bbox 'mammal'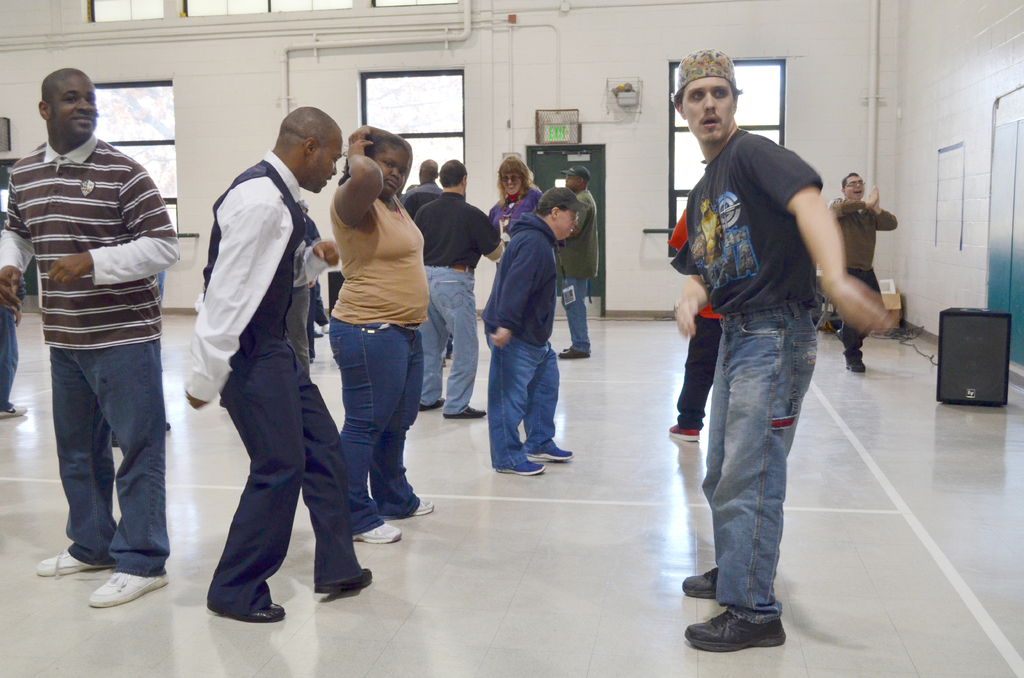
Rect(411, 161, 500, 419)
